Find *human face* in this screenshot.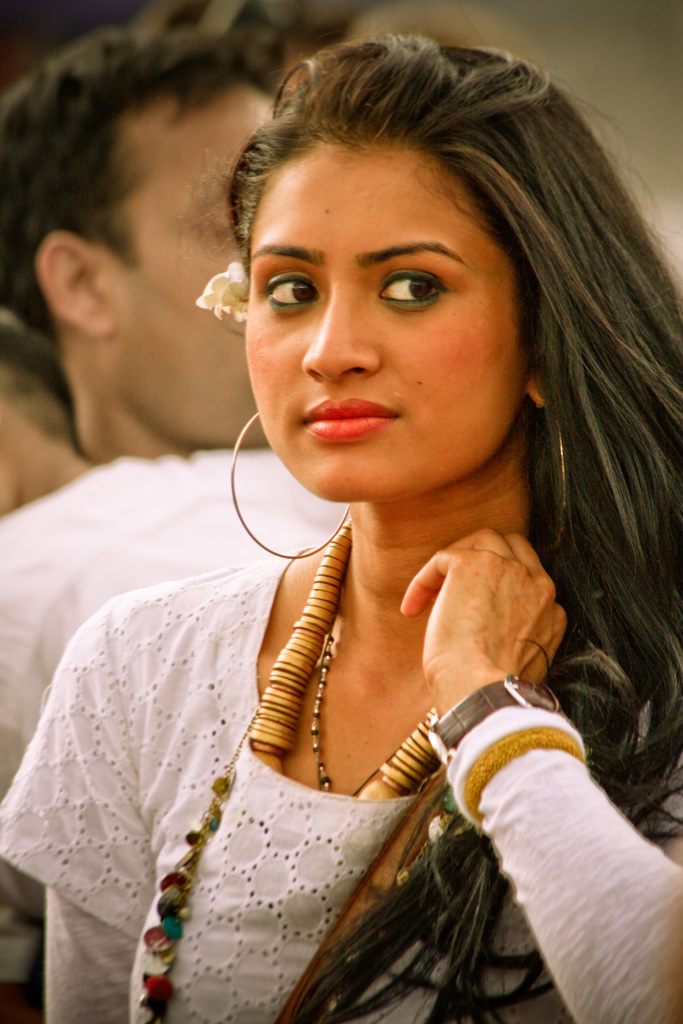
The bounding box for *human face* is [x1=246, y1=146, x2=523, y2=501].
